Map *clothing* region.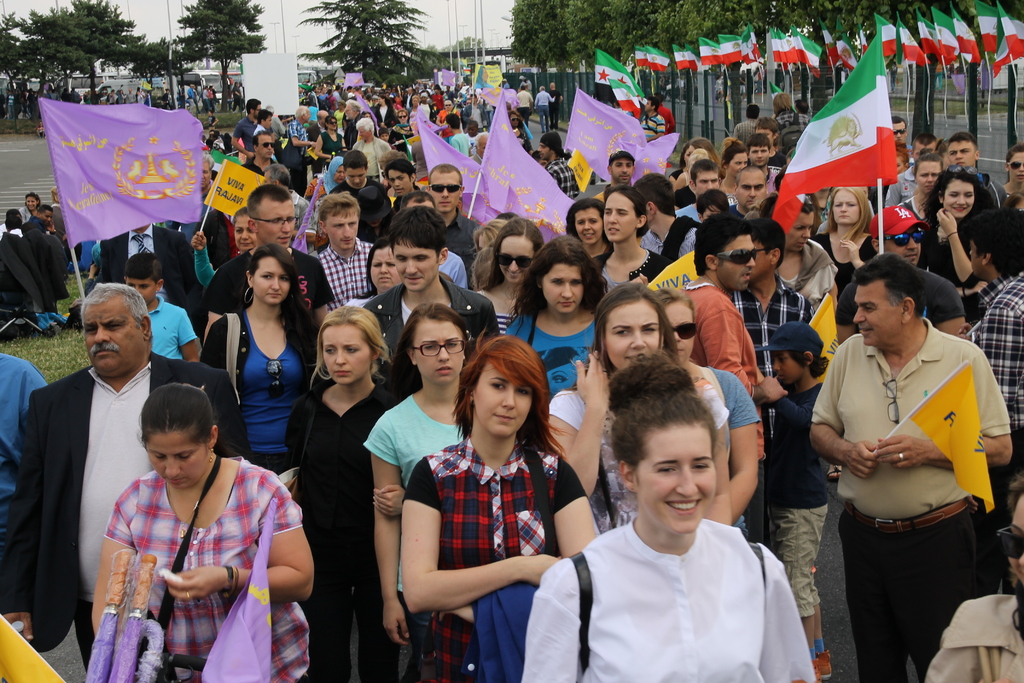
Mapped to [676, 199, 740, 220].
